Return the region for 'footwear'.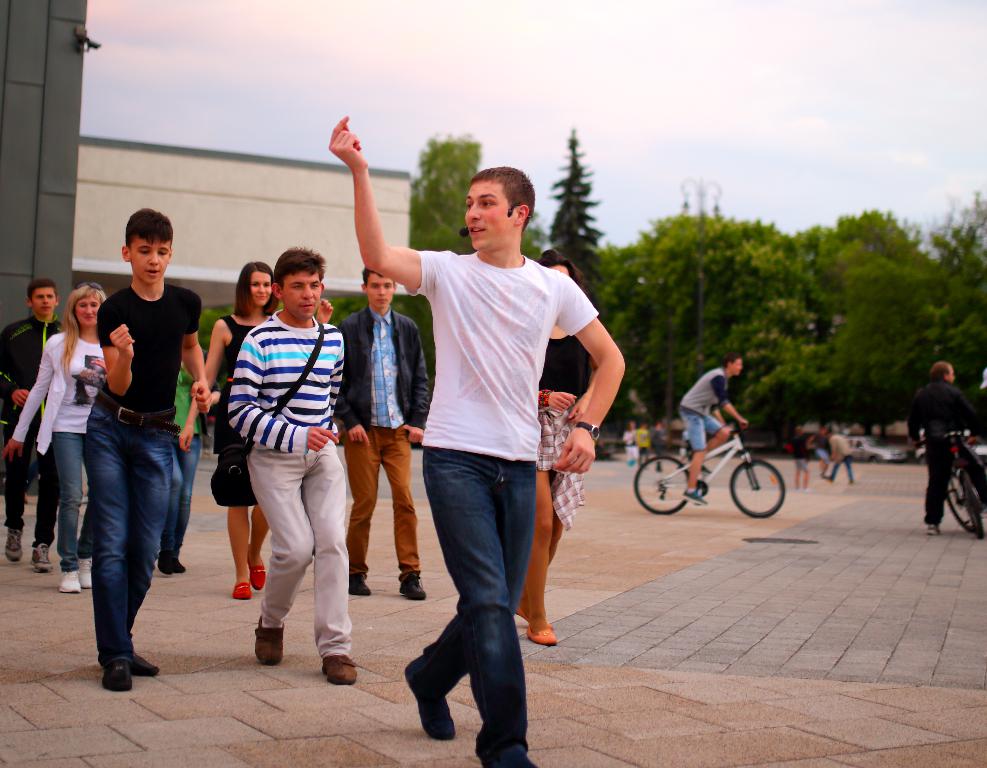
(680, 492, 708, 506).
